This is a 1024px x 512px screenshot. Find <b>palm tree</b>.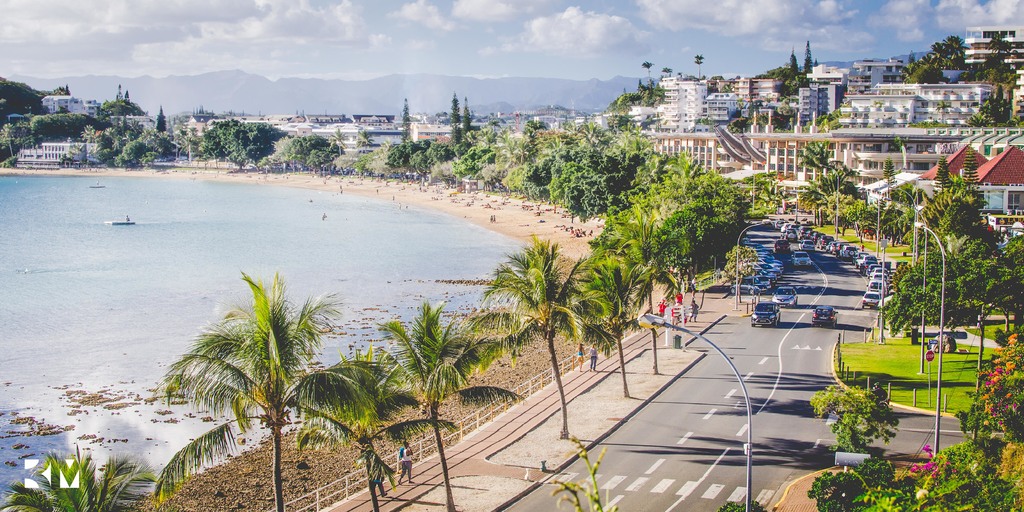
Bounding box: left=593, top=197, right=666, bottom=387.
